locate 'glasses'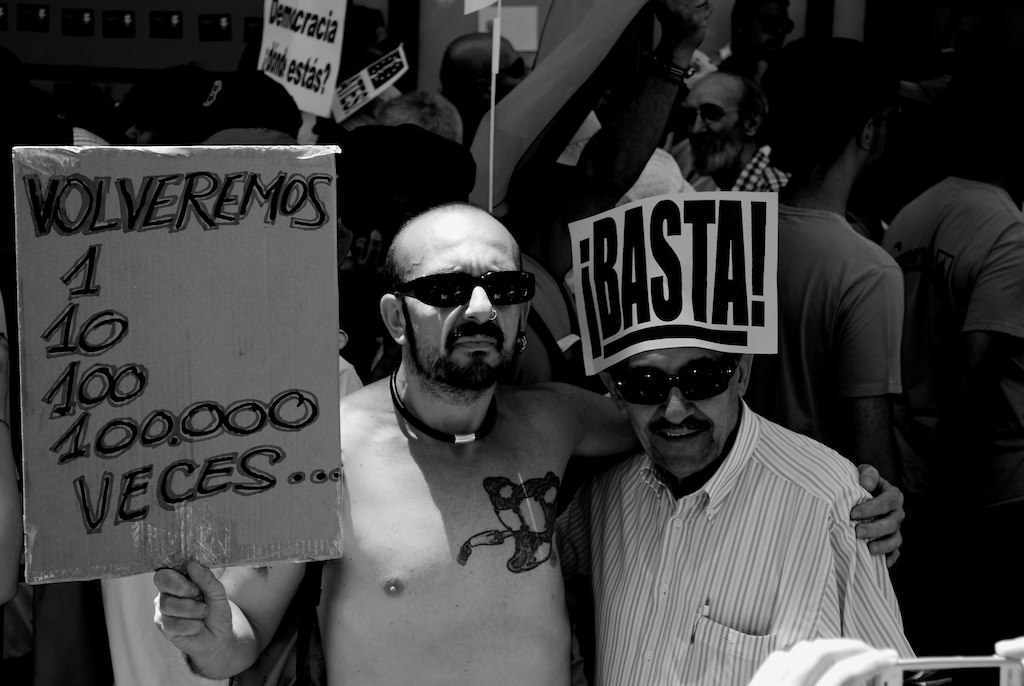
bbox=[390, 273, 538, 319]
